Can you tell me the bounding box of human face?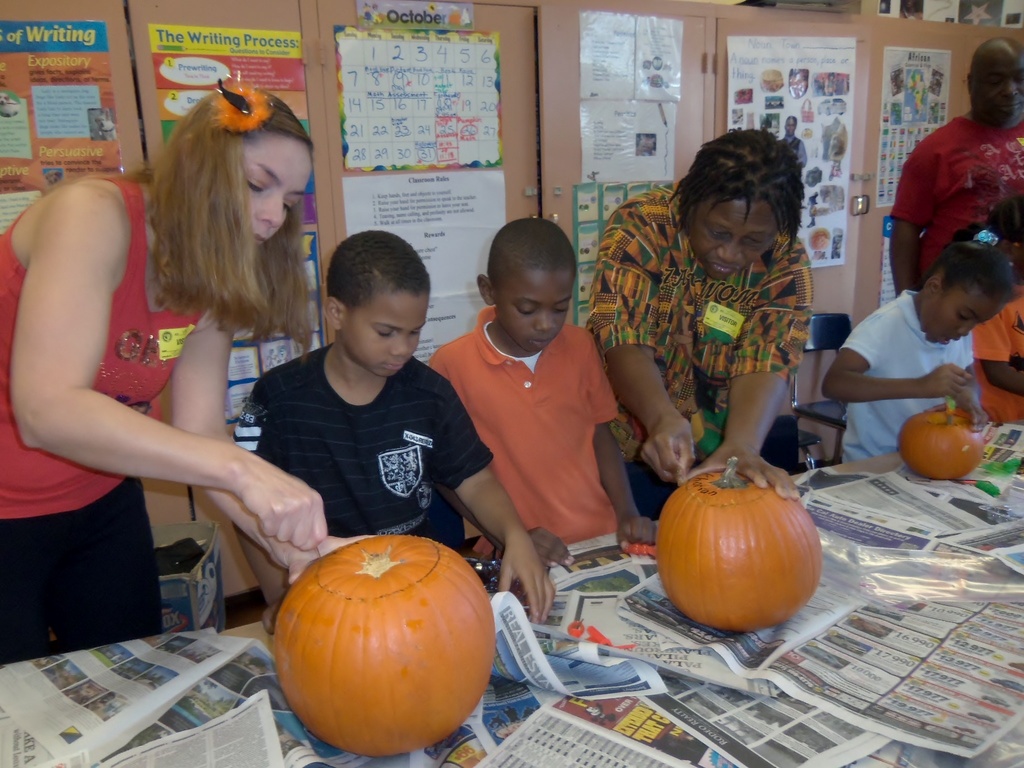
932/292/996/344.
